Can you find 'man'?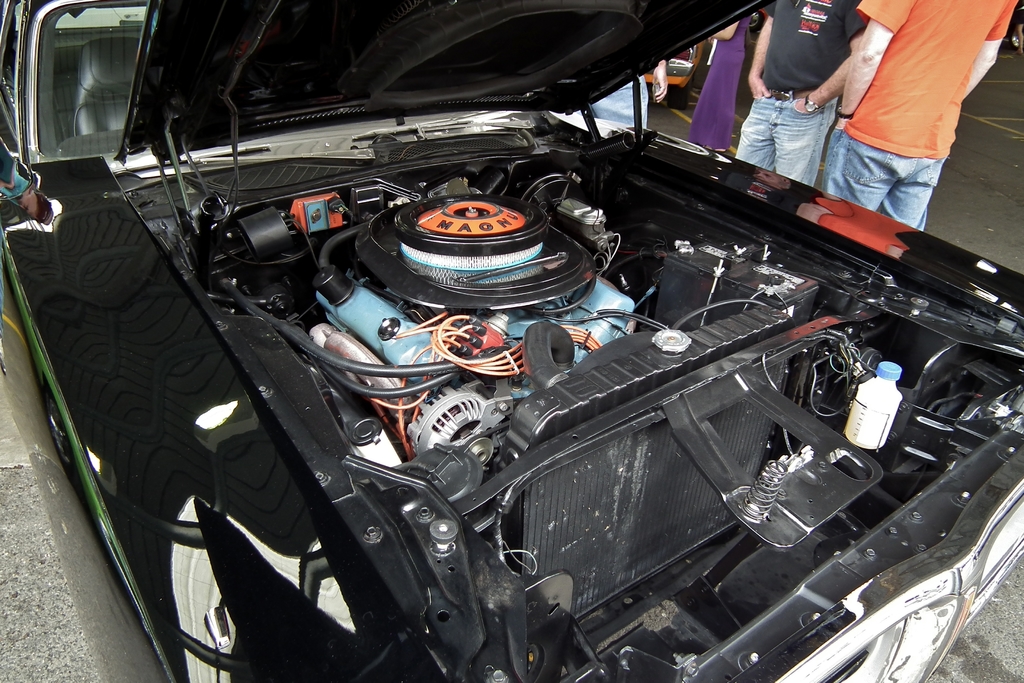
Yes, bounding box: 827 19 990 242.
